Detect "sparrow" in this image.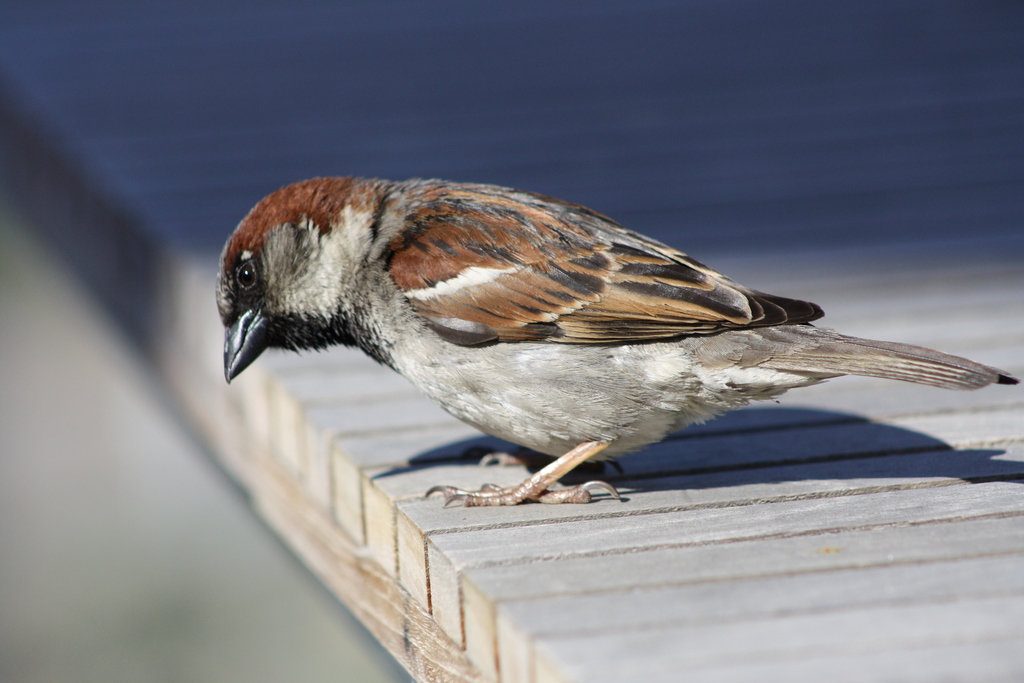
Detection: 222 177 1016 500.
